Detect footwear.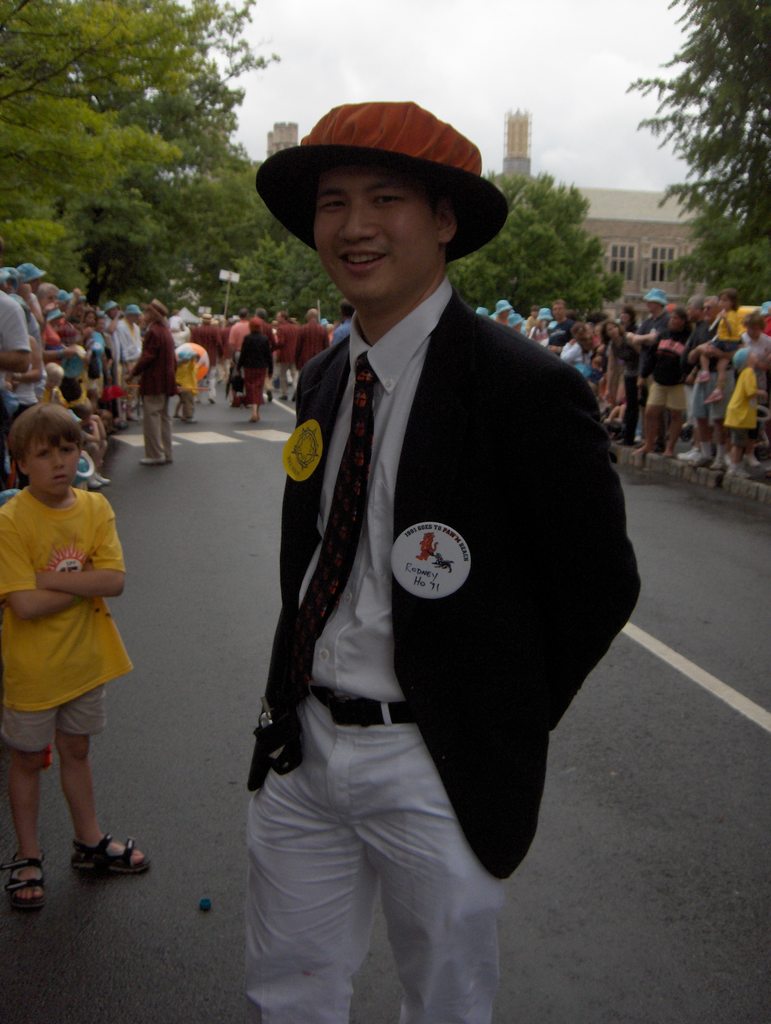
Detected at box=[266, 390, 271, 403].
